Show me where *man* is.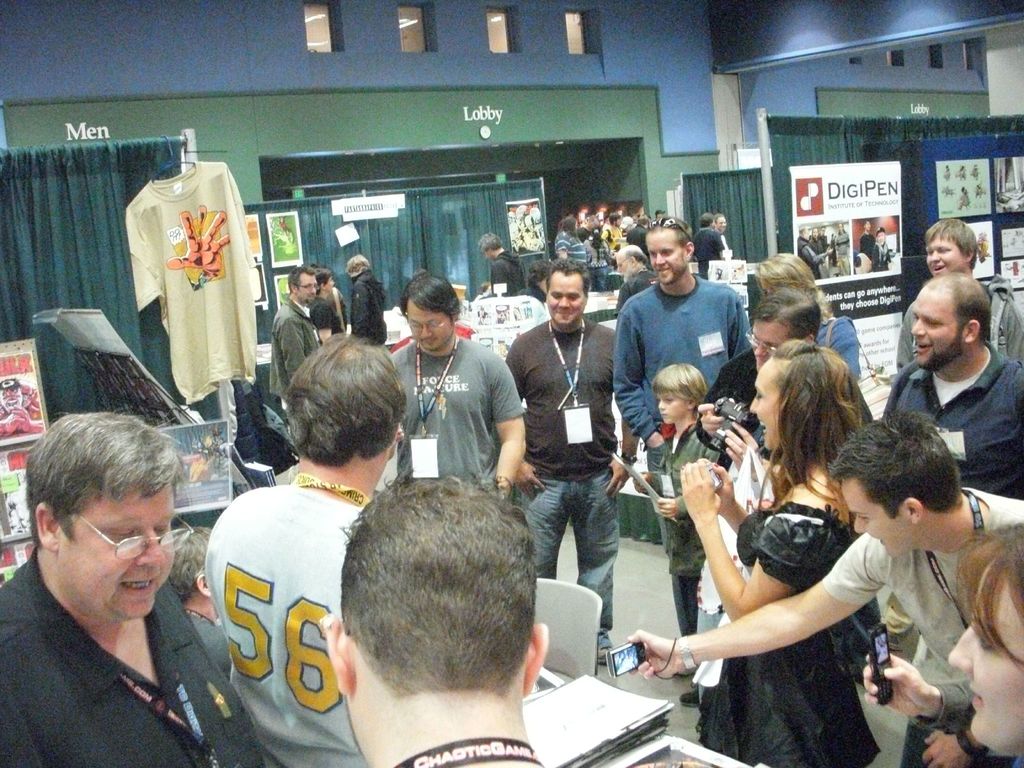
*man* is at 871/225/890/275.
